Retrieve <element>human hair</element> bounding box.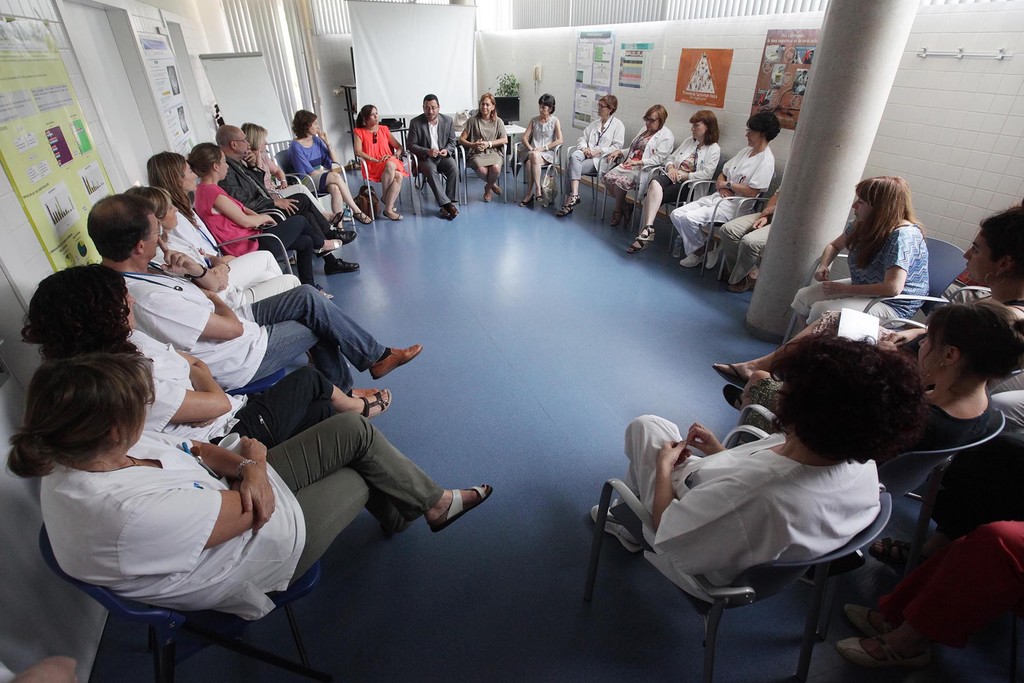
Bounding box: 291/107/317/140.
